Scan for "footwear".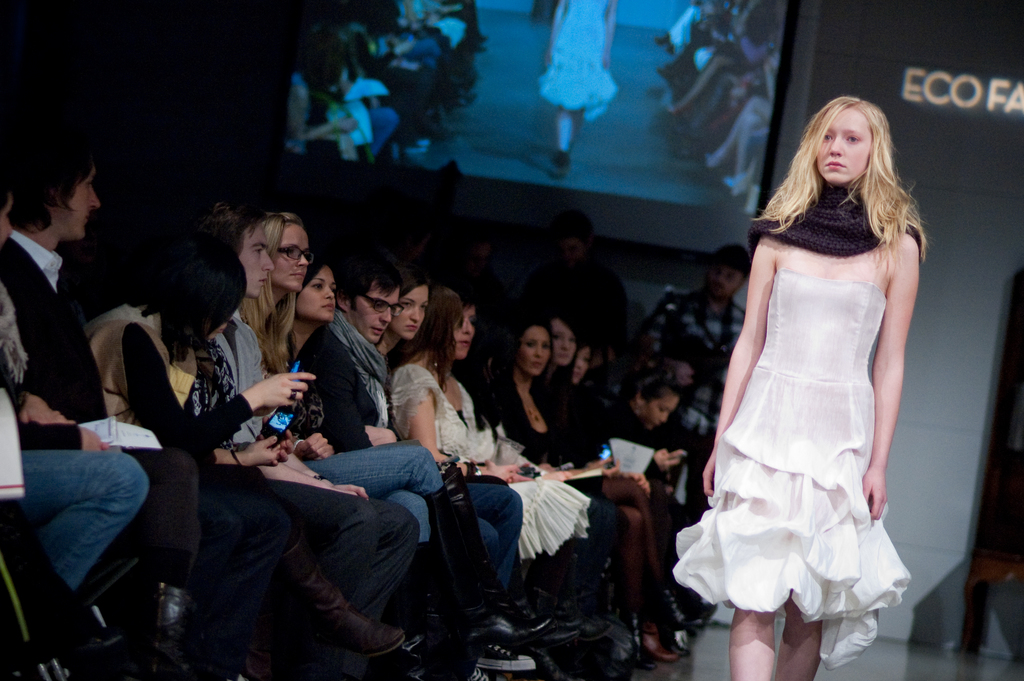
Scan result: (147,591,233,680).
